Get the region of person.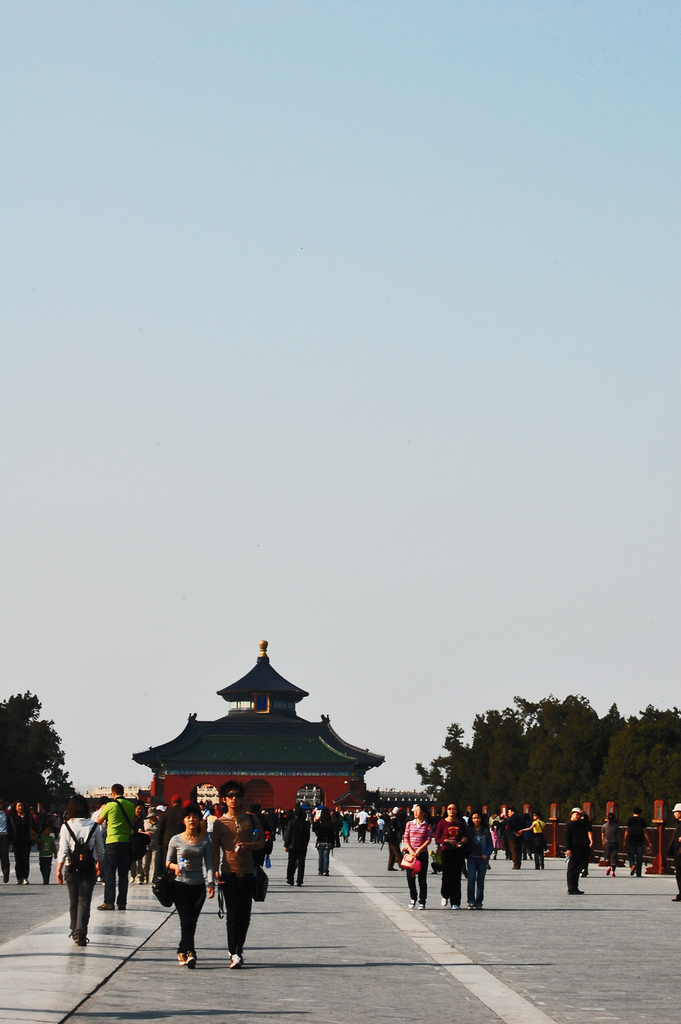
Rect(436, 805, 467, 910).
